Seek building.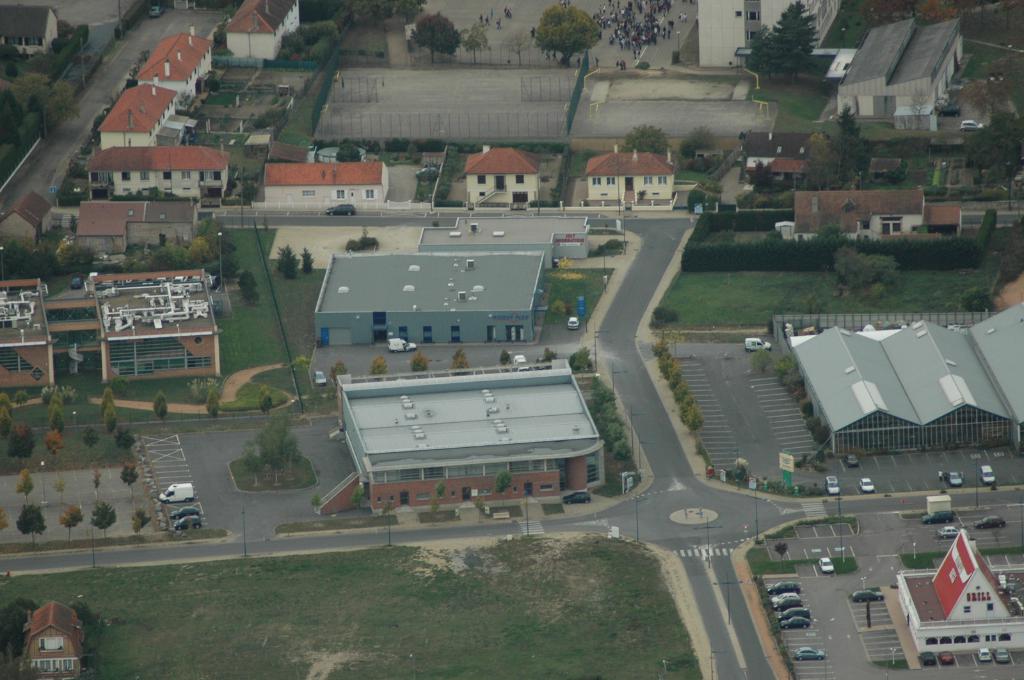
<bbox>896, 532, 1023, 654</bbox>.
